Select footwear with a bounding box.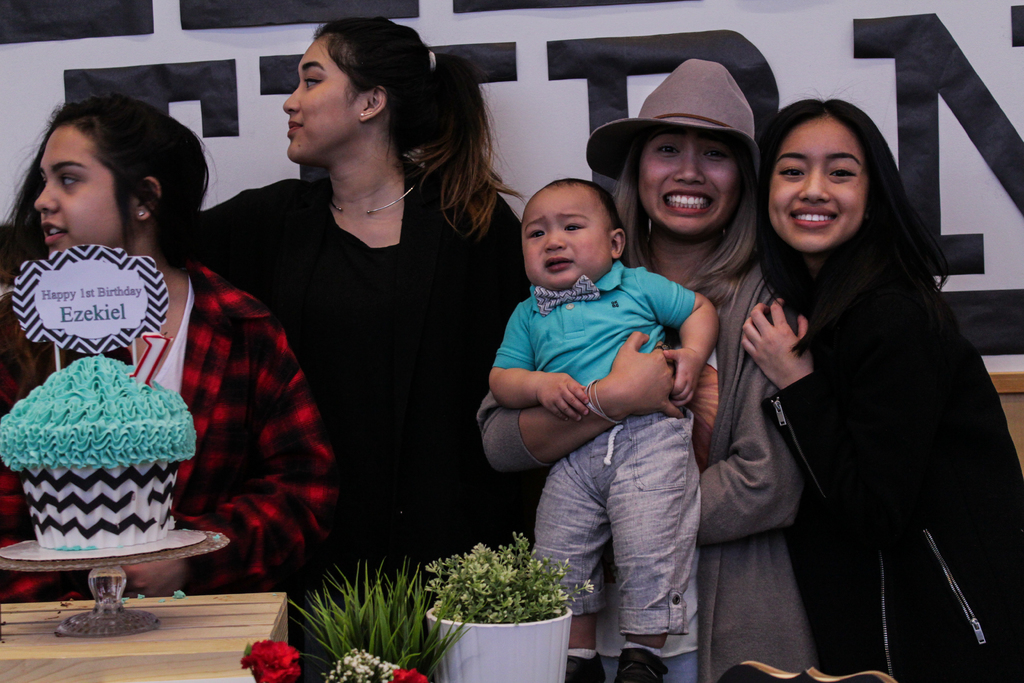
563/649/607/682.
